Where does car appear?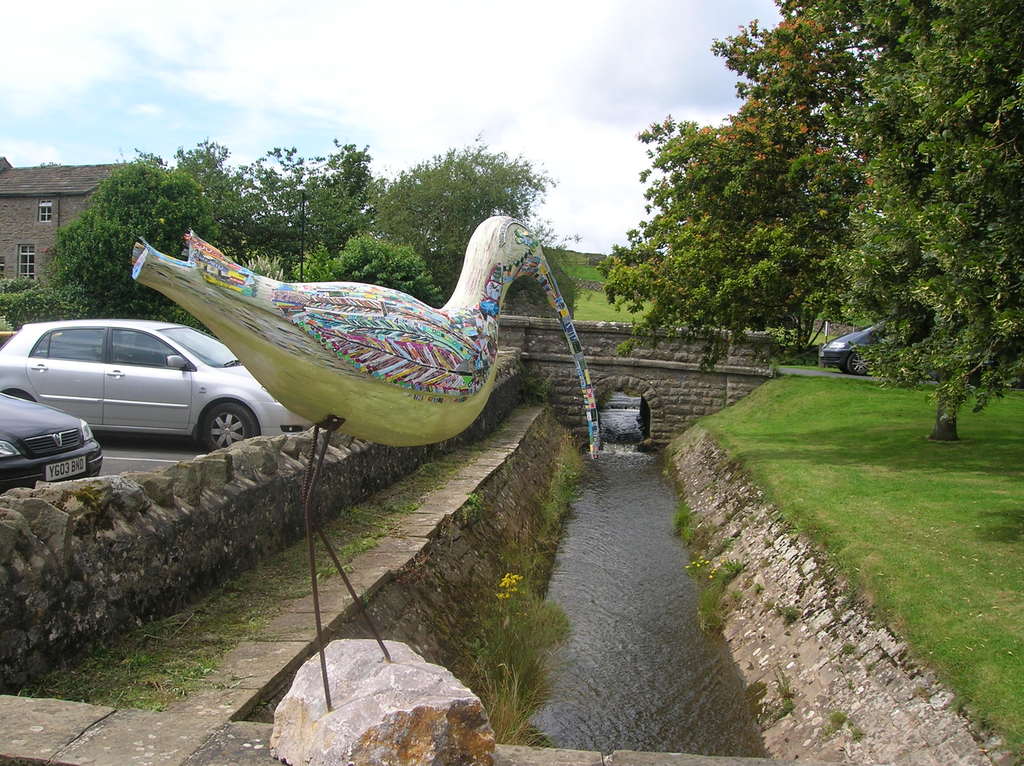
Appears at 816/326/890/372.
